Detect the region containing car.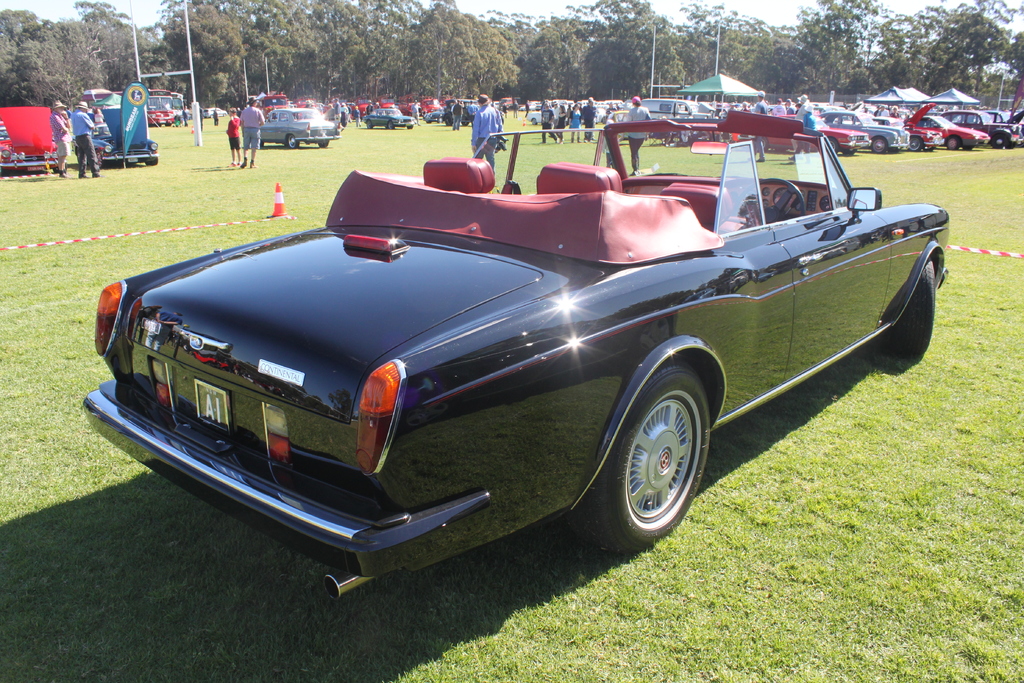
Rect(83, 111, 952, 558).
